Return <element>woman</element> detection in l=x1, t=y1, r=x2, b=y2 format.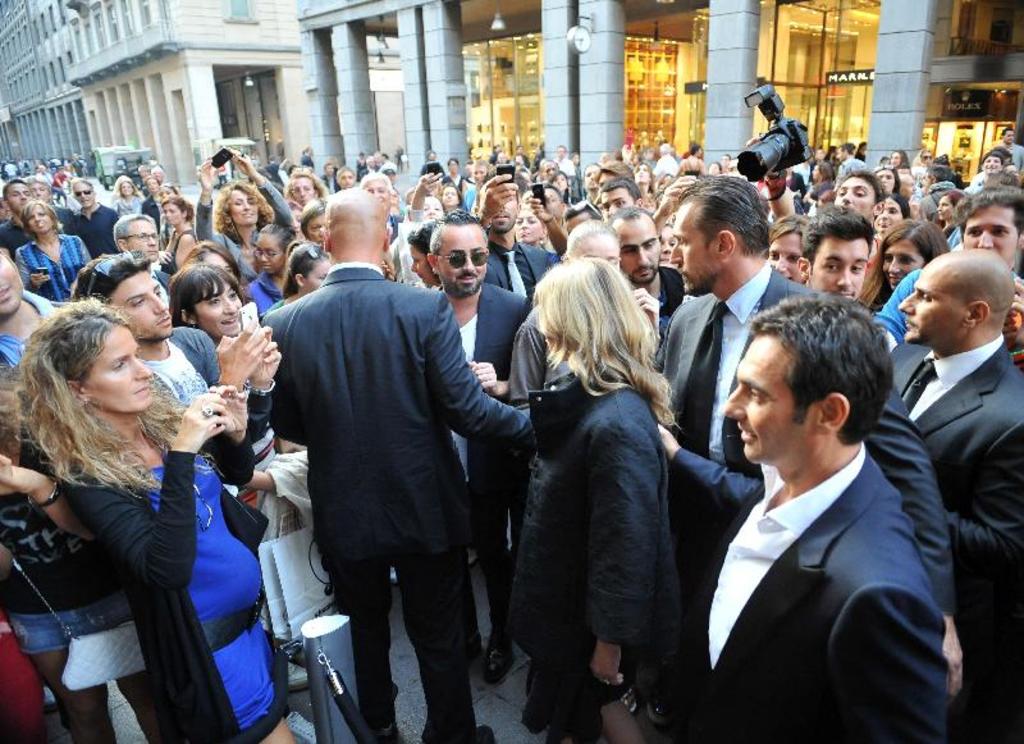
l=933, t=191, r=965, b=256.
